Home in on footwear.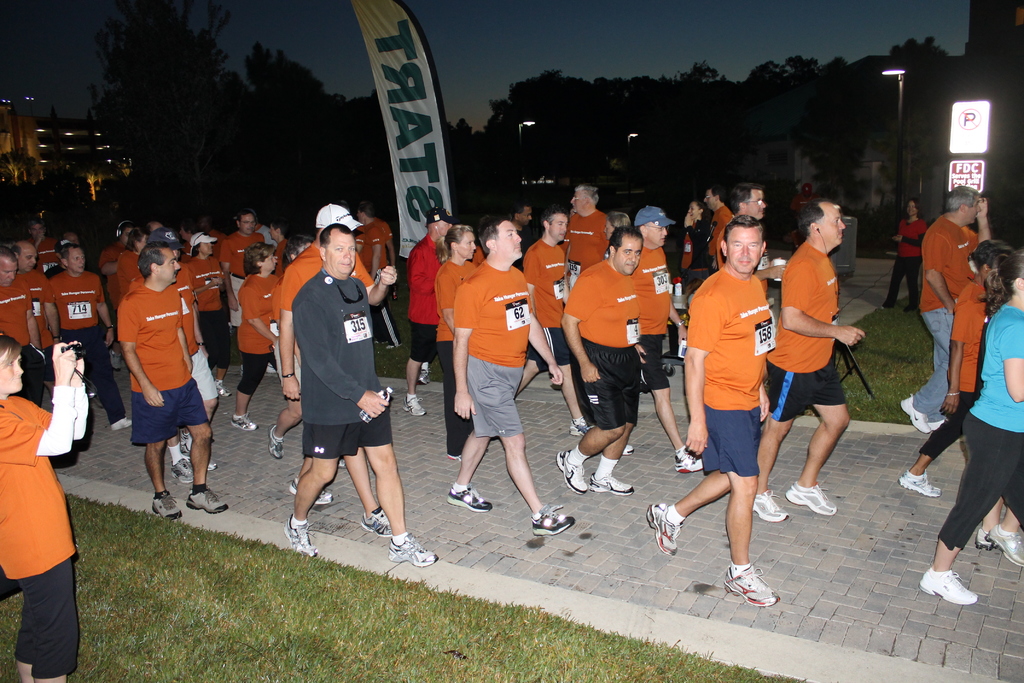
Homed in at 213/378/234/397.
